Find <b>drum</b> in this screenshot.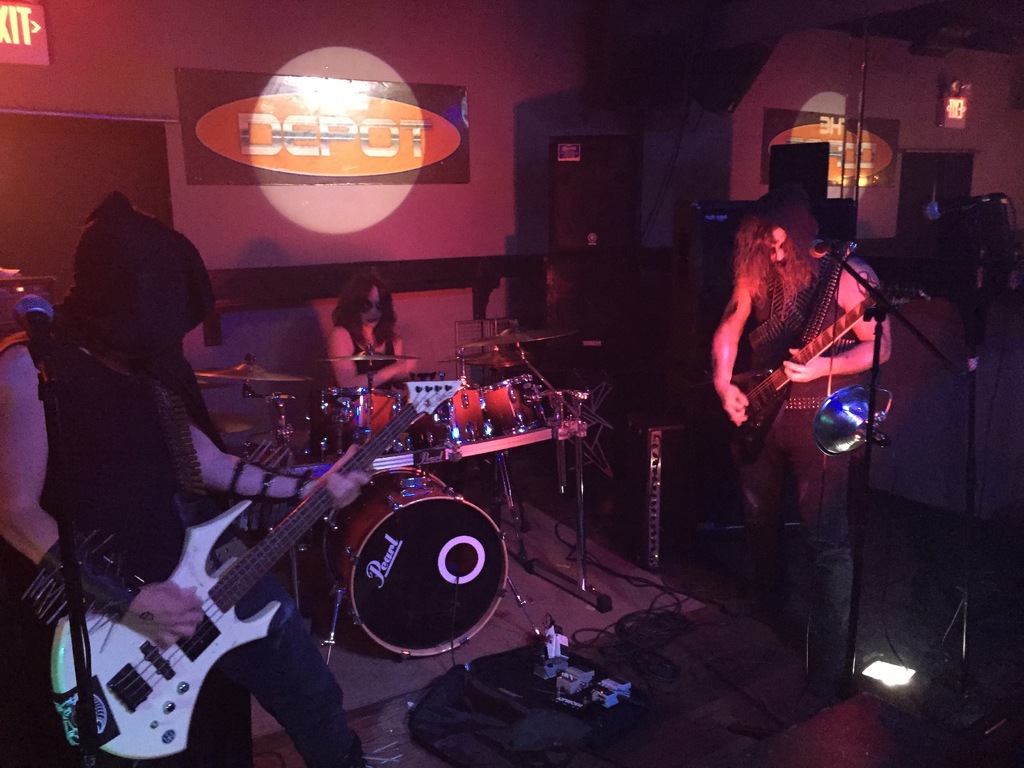
The bounding box for <b>drum</b> is l=321, t=454, r=513, b=664.
